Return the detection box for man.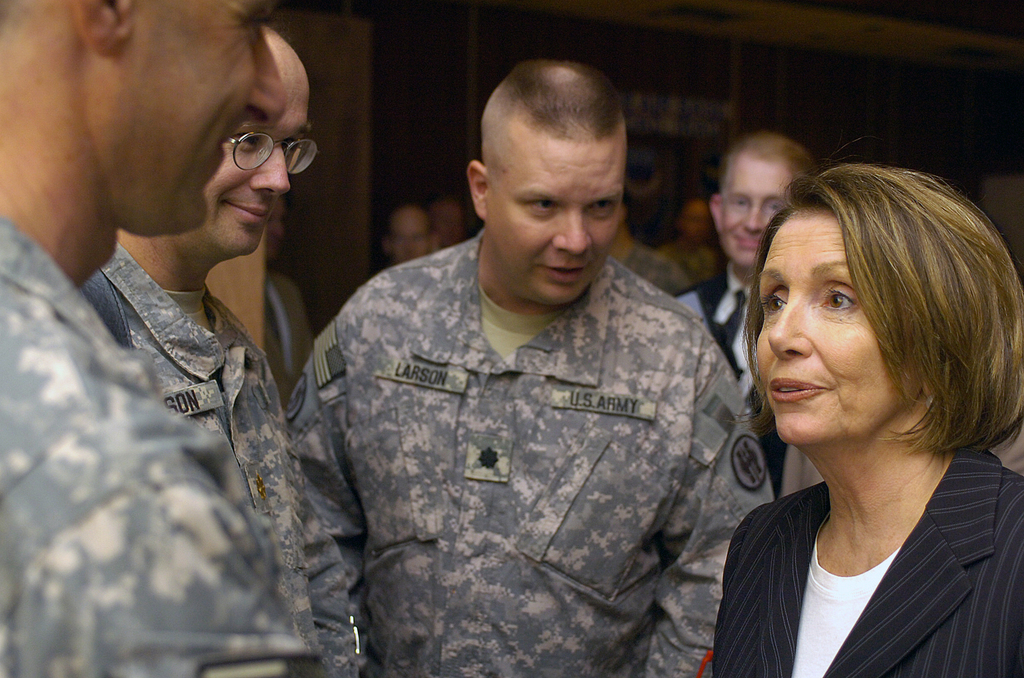
crop(0, 0, 325, 677).
